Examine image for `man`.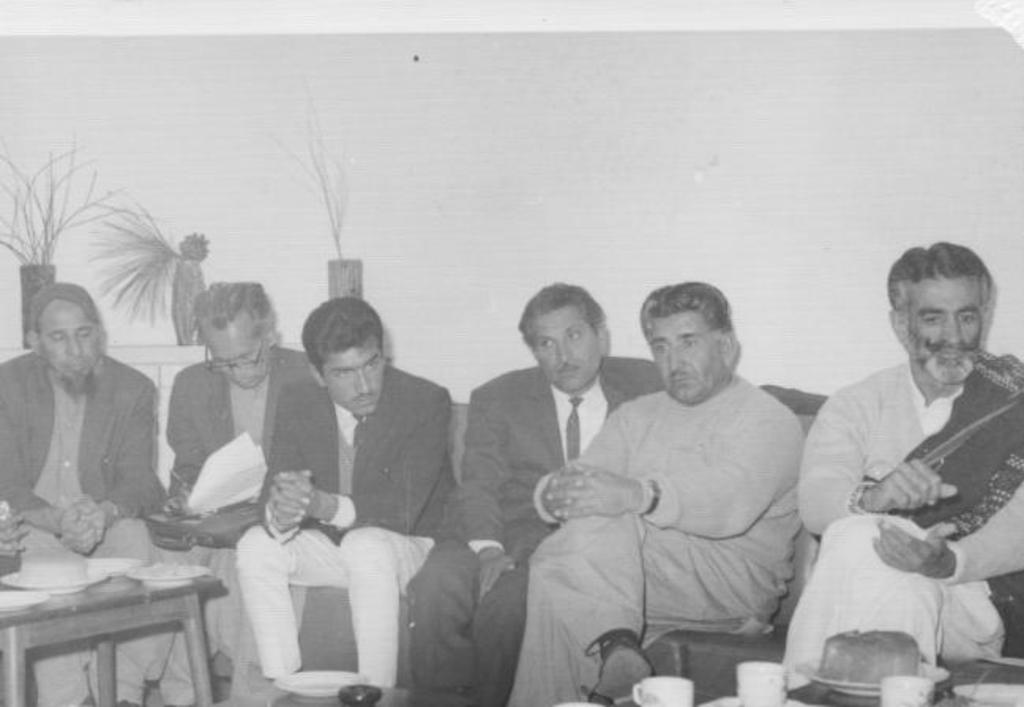
Examination result: rect(783, 240, 1022, 691).
